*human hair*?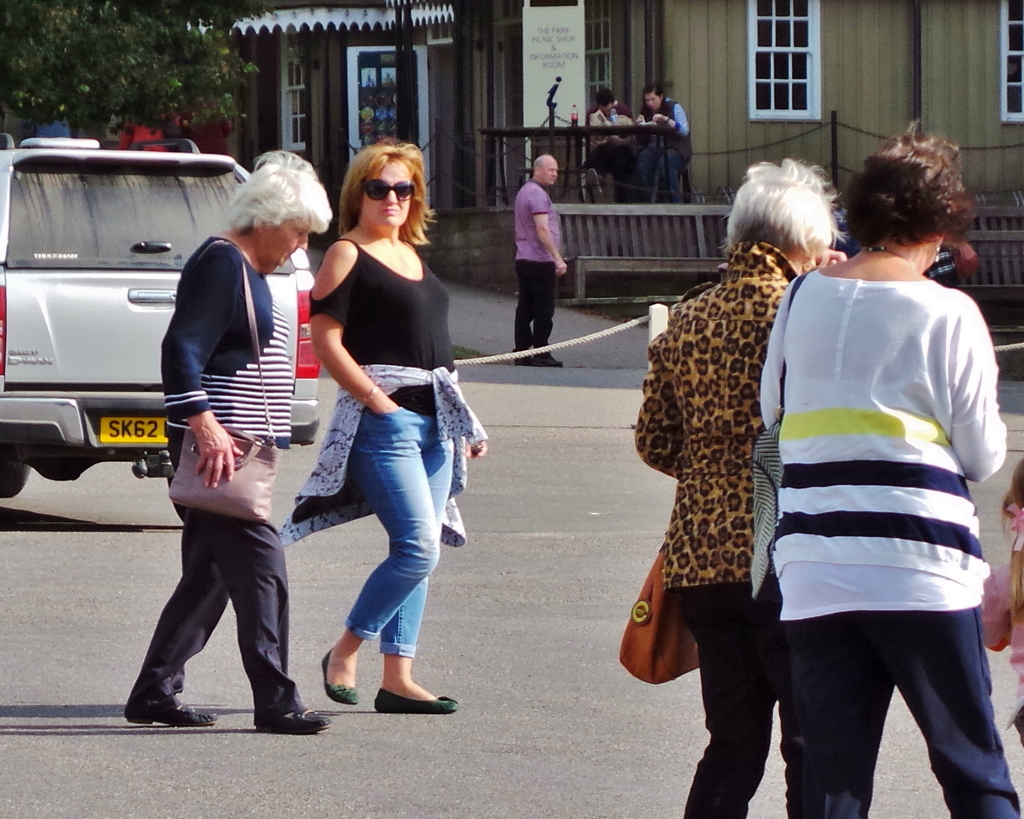
BBox(222, 150, 332, 235)
